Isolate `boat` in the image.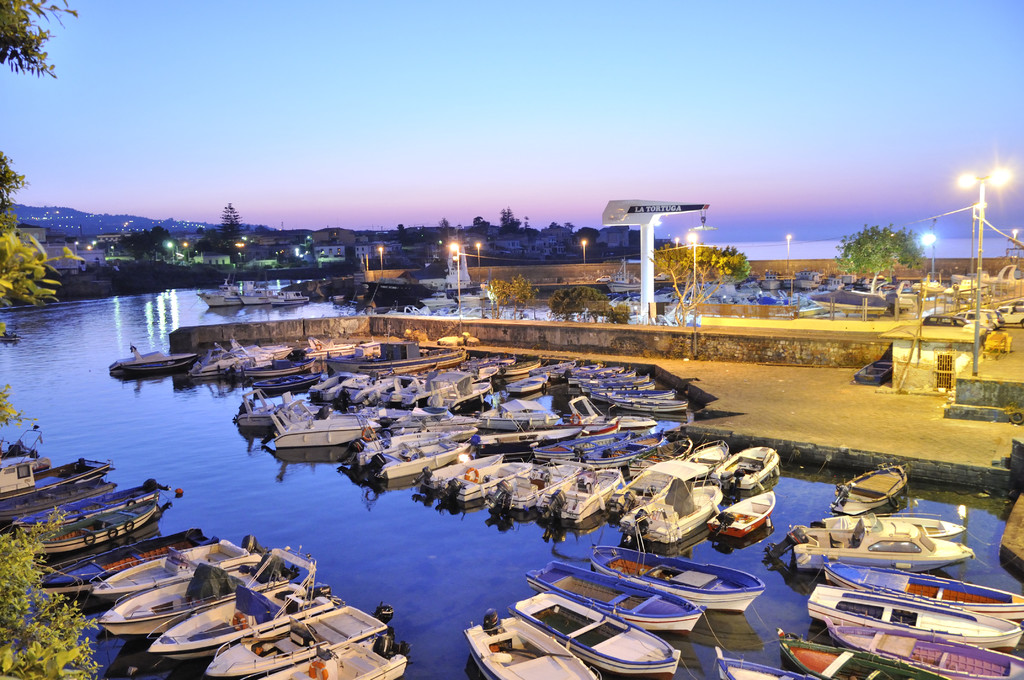
Isolated region: {"left": 35, "top": 528, "right": 218, "bottom": 594}.
